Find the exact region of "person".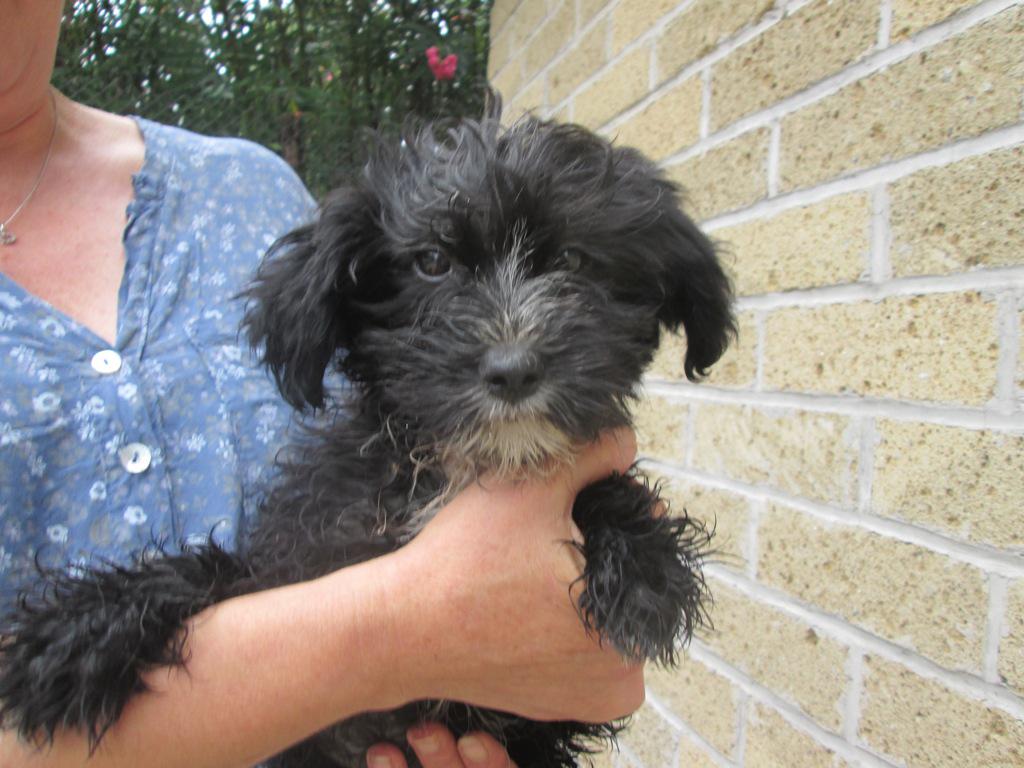
Exact region: (x1=0, y1=0, x2=679, y2=767).
